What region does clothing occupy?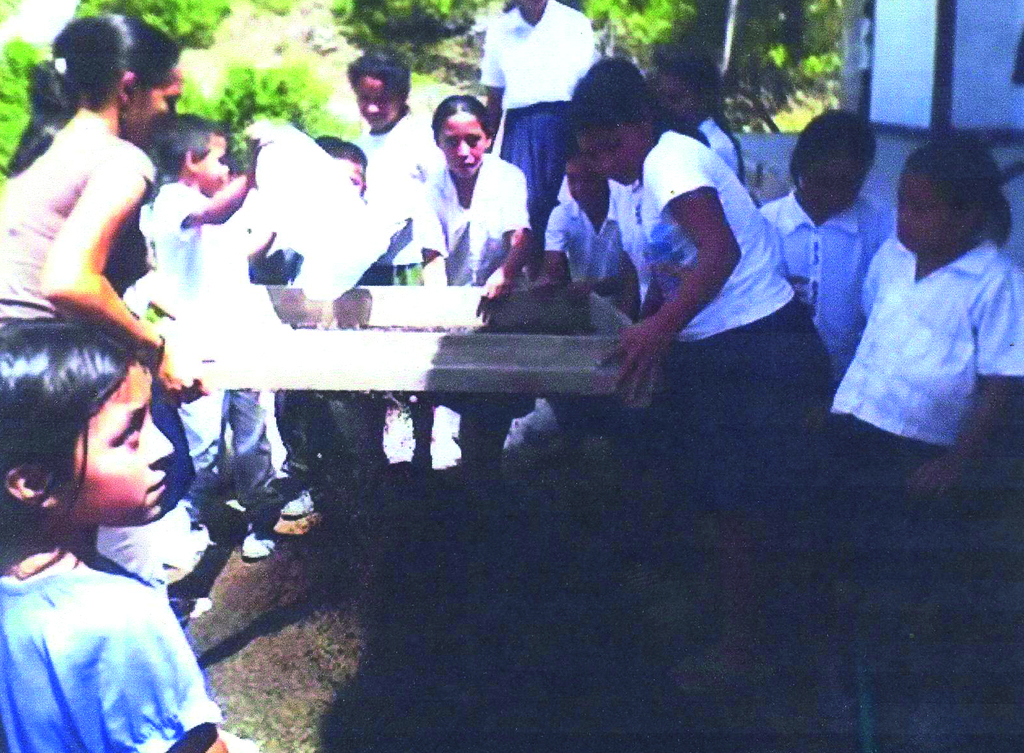
[x1=763, y1=185, x2=909, y2=349].
